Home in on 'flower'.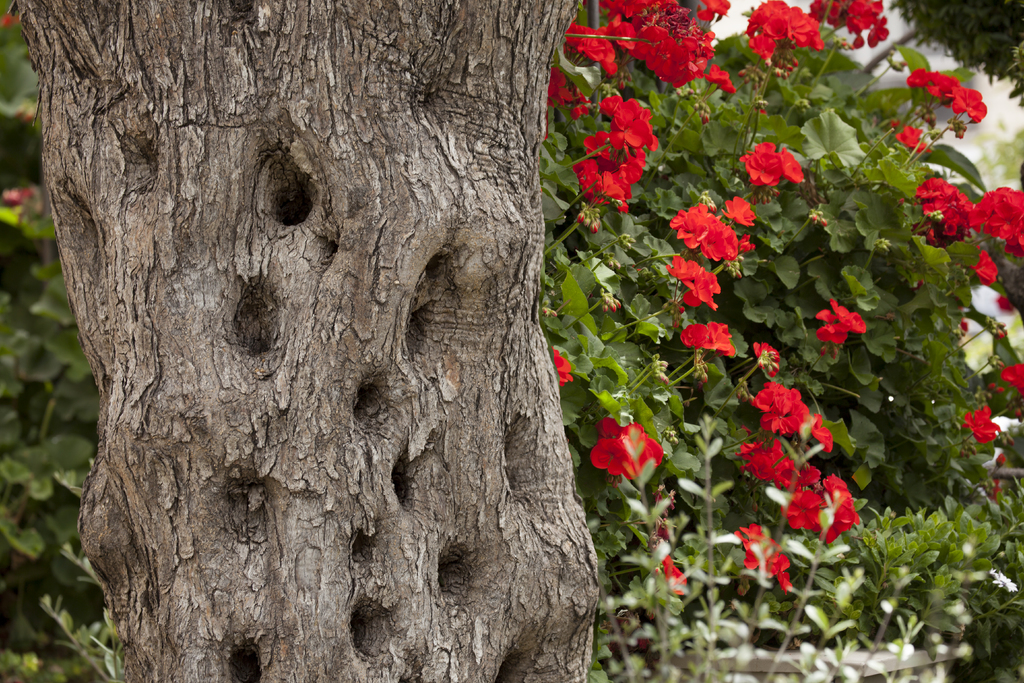
Homed in at detection(748, 124, 825, 185).
